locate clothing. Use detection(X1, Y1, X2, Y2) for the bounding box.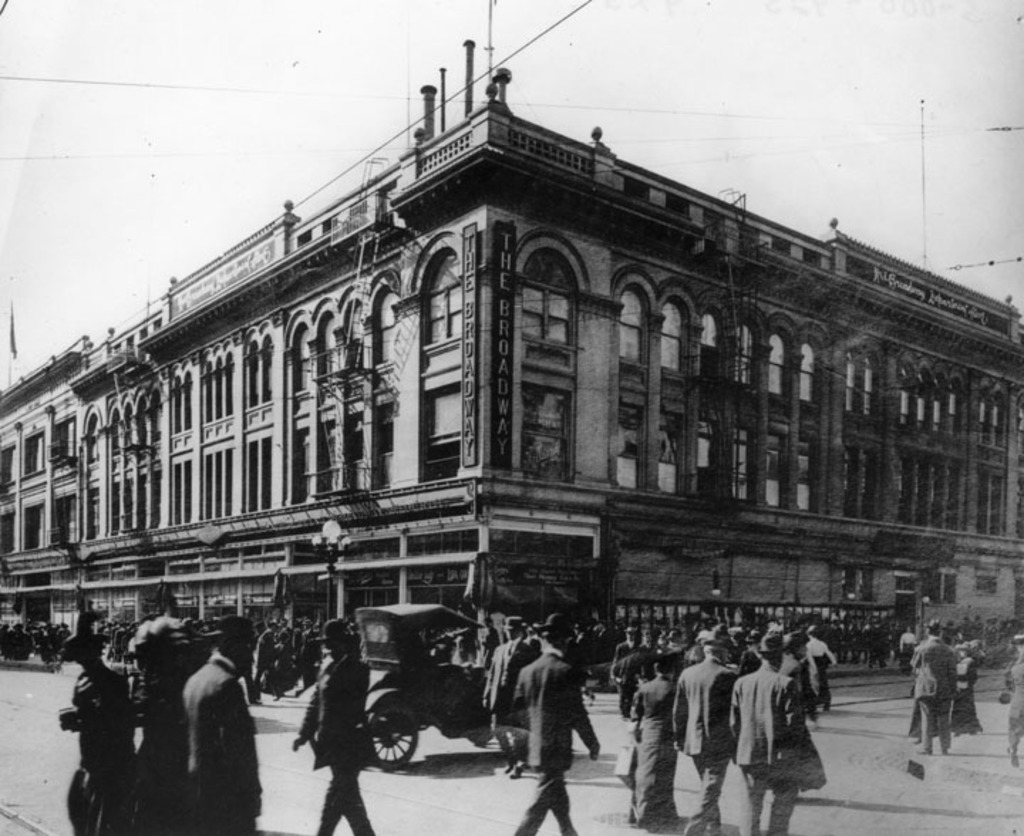
detection(657, 636, 750, 835).
